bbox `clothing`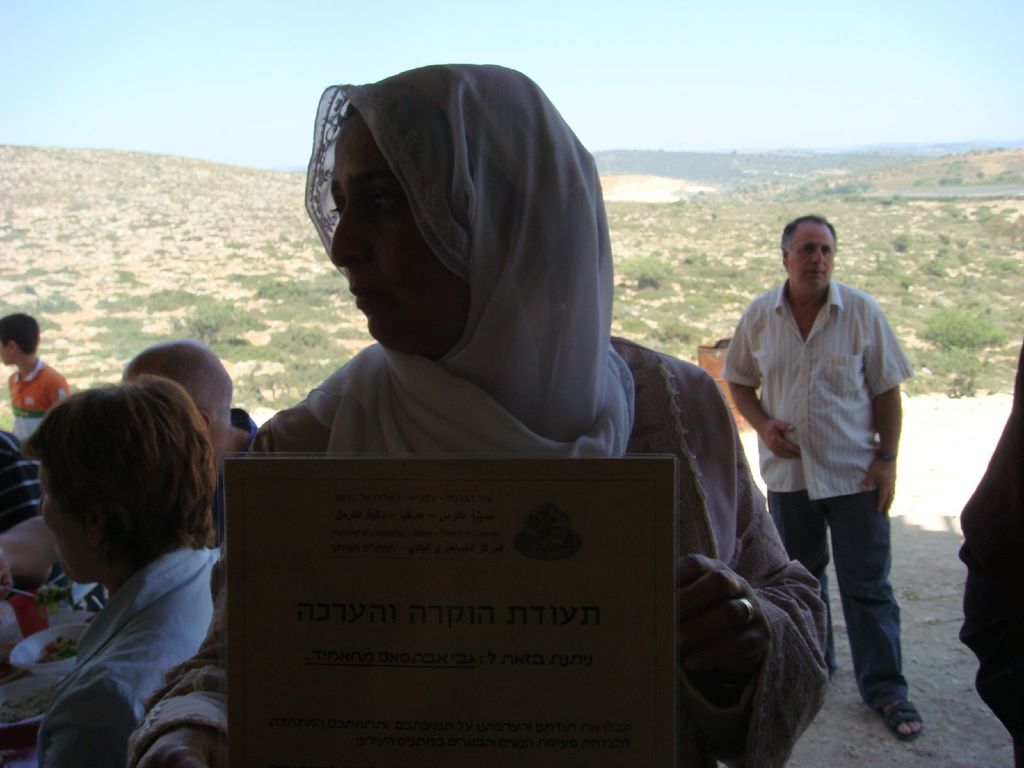
BBox(721, 274, 918, 712)
